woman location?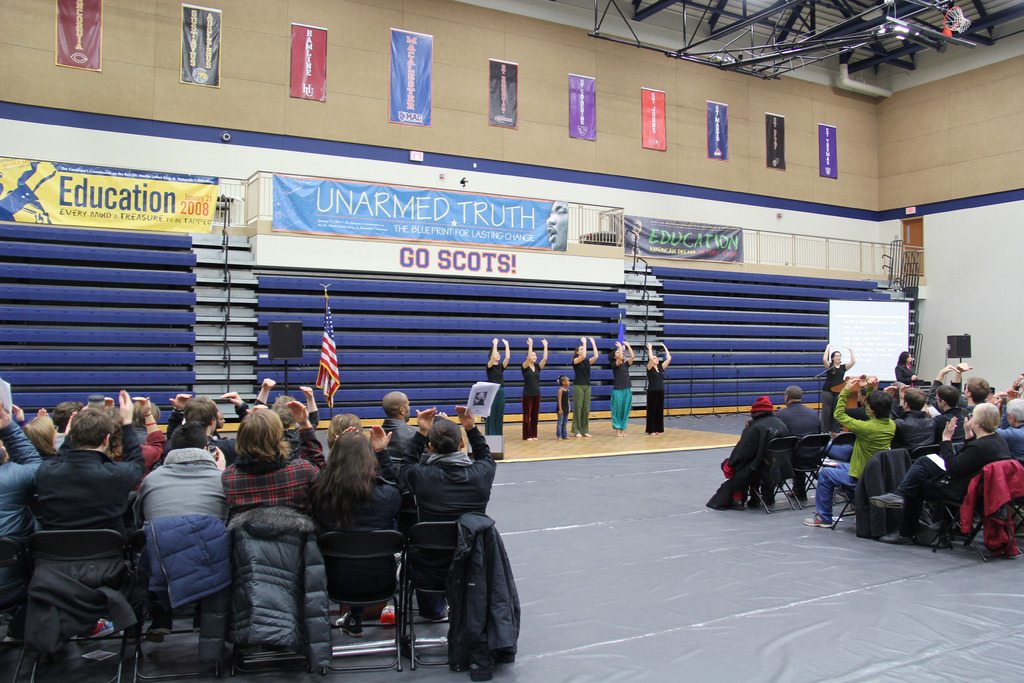
(897,349,916,386)
